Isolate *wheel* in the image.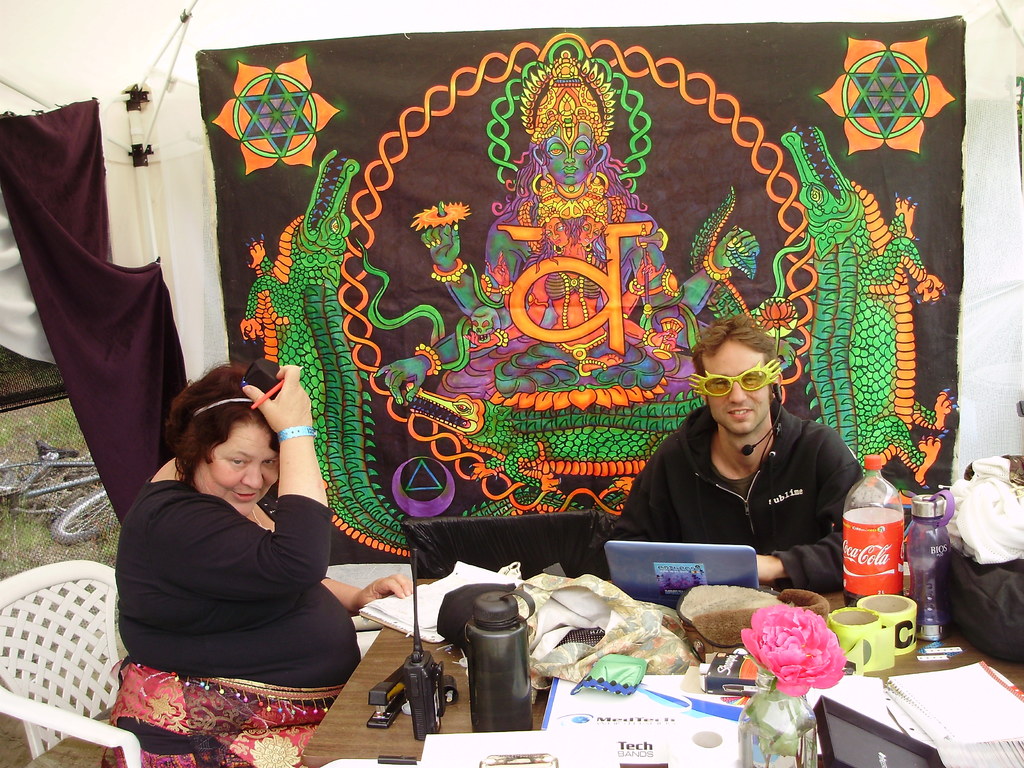
Isolated region: detection(51, 484, 129, 547).
